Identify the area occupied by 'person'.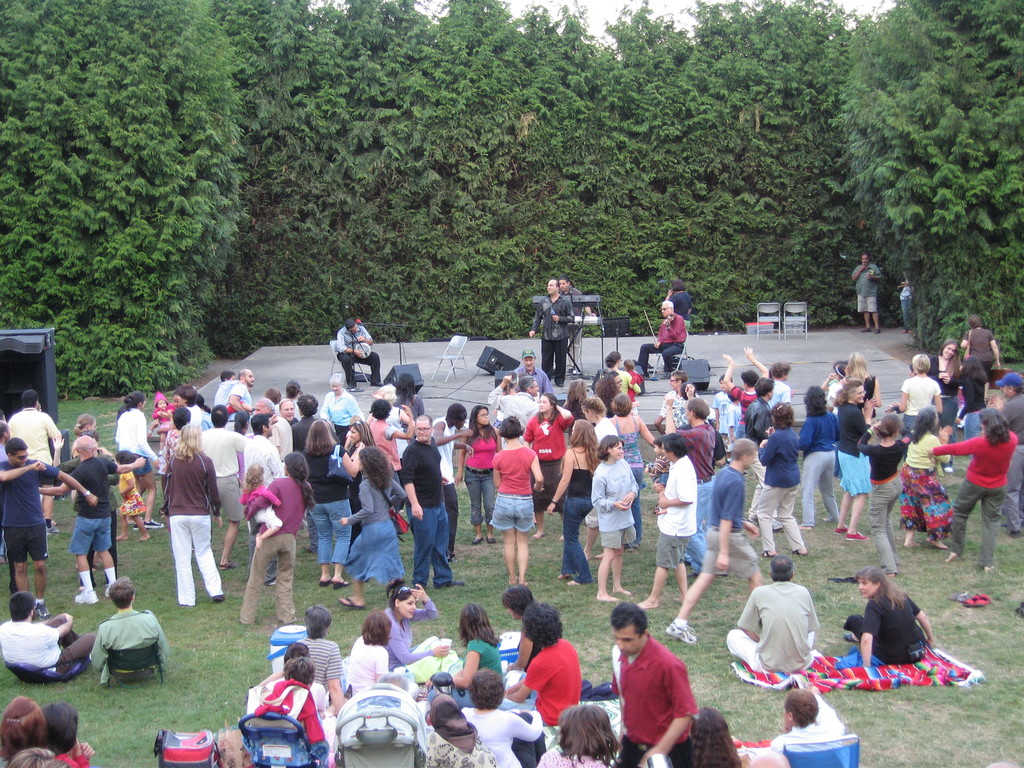
Area: bbox=(840, 566, 940, 666).
